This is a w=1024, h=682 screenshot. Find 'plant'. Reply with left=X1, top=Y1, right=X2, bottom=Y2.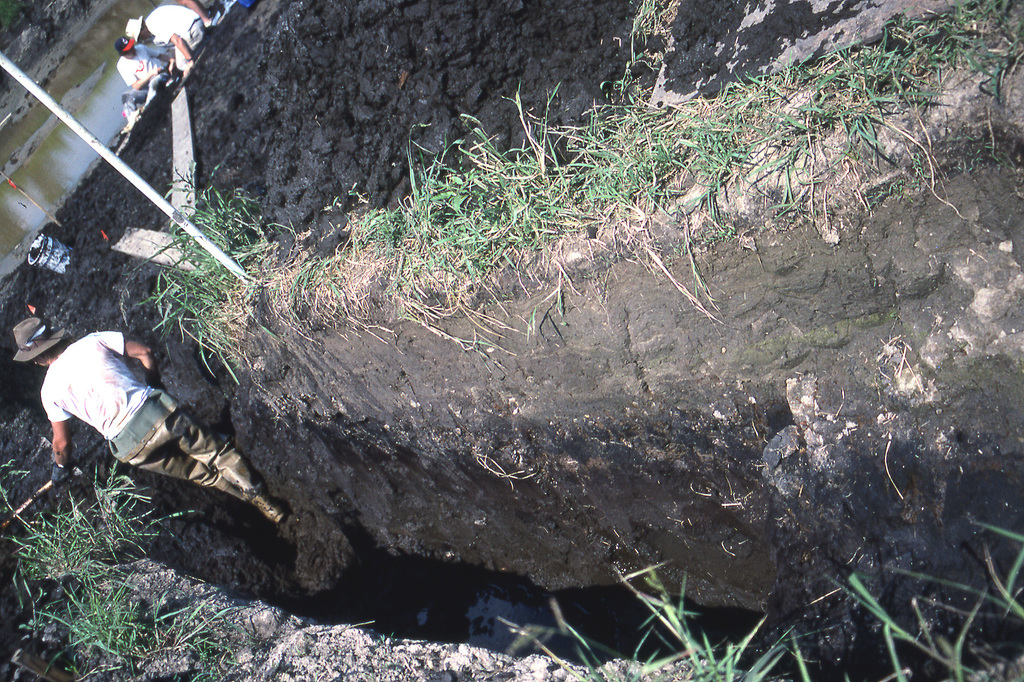
left=0, top=0, right=27, bottom=39.
